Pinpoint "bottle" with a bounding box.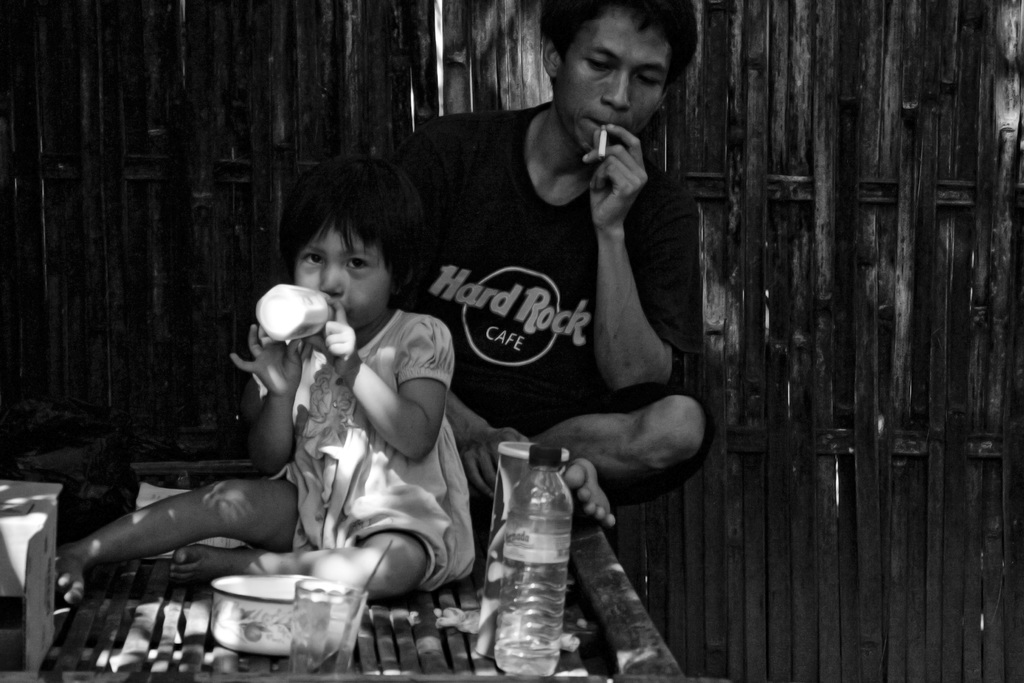
bbox=[255, 283, 339, 345].
